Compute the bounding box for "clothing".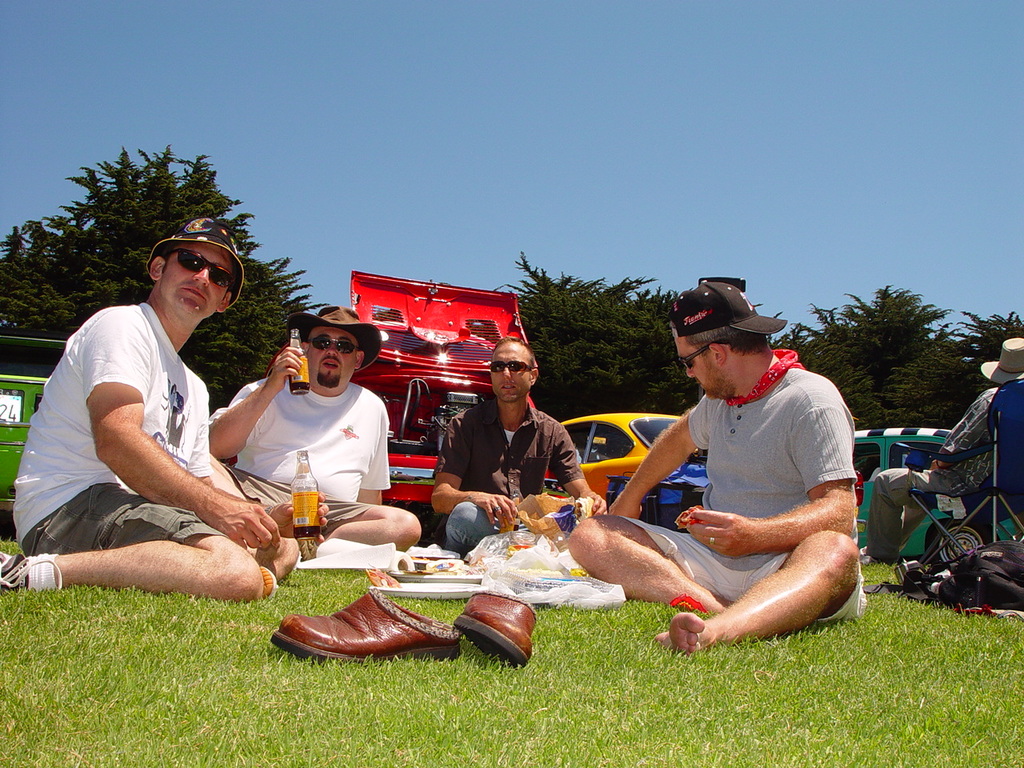
[622,348,866,624].
